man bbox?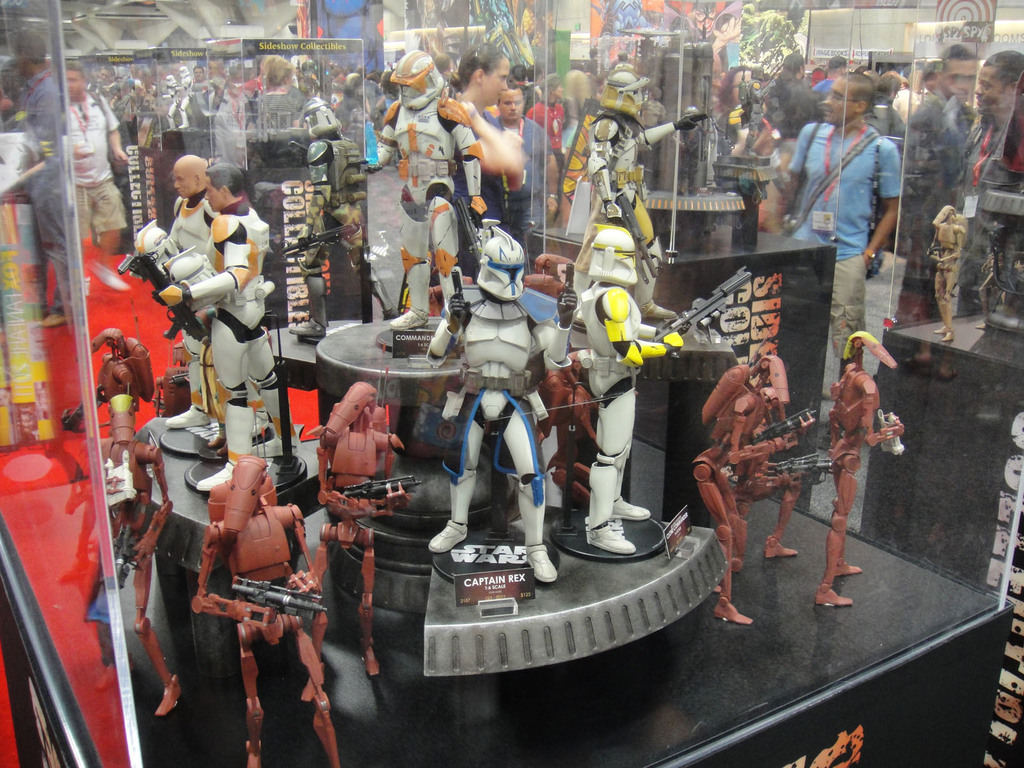
(left=374, top=52, right=497, bottom=359)
